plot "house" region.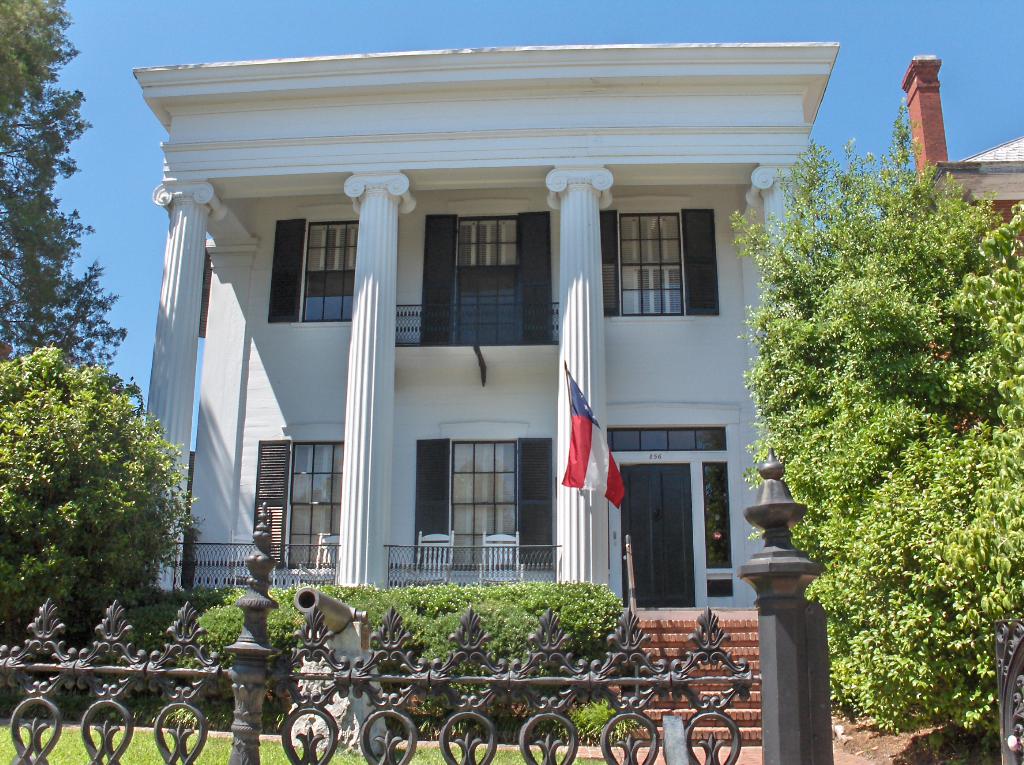
Plotted at region(135, 41, 840, 611).
